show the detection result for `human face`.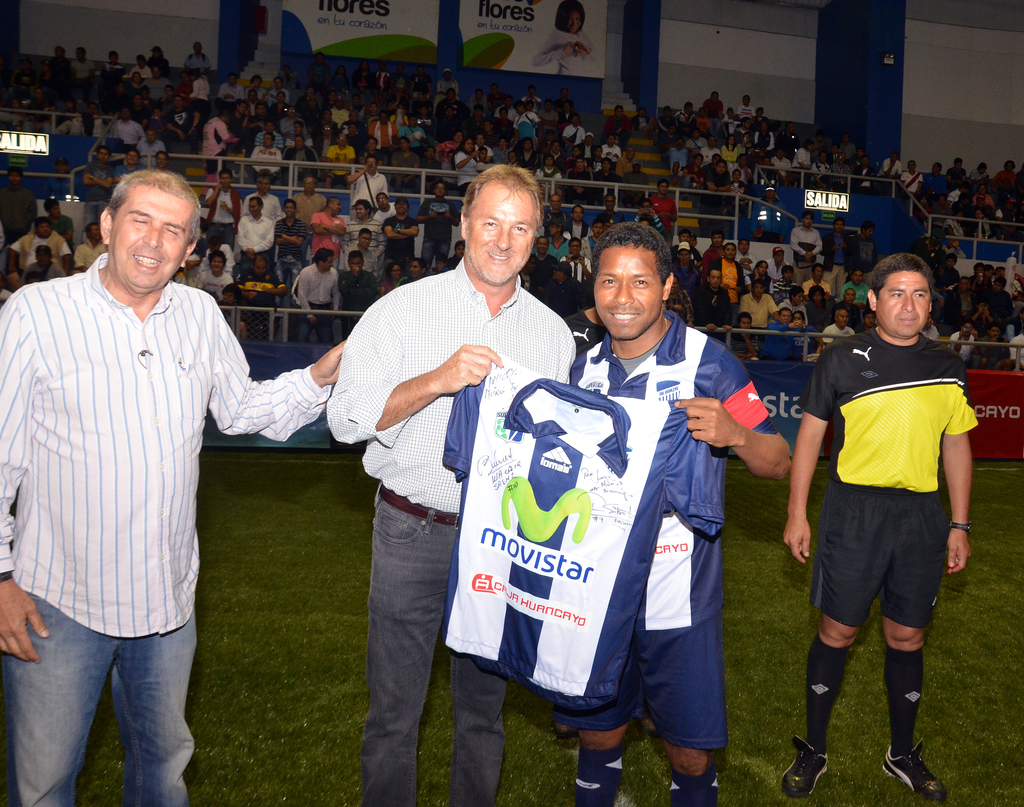
[x1=255, y1=106, x2=267, y2=115].
